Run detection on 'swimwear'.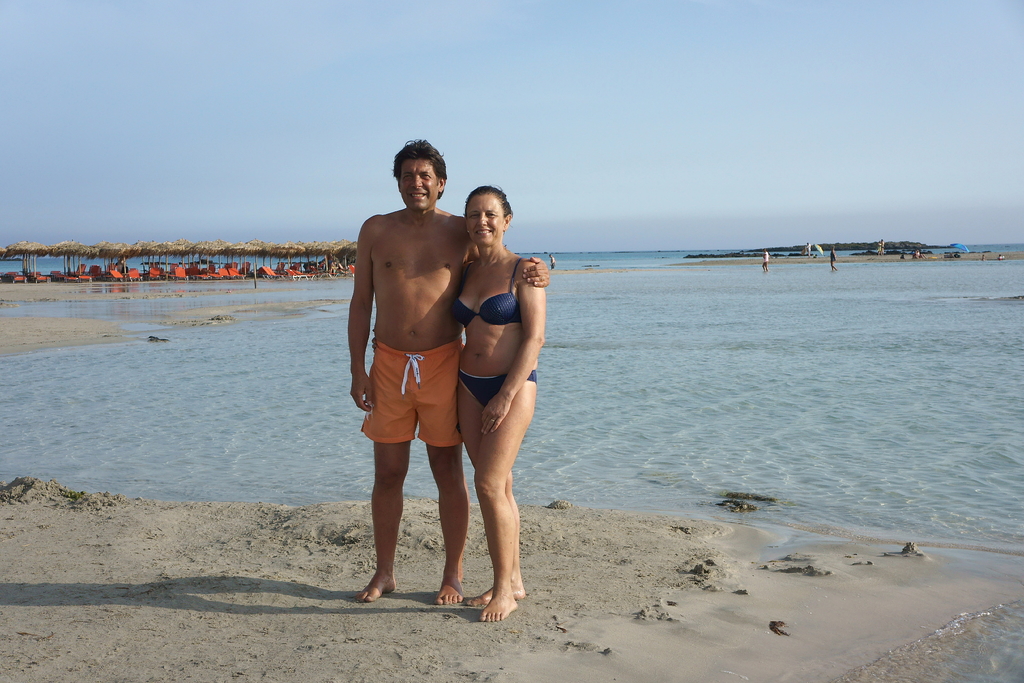
Result: [358, 336, 465, 447].
